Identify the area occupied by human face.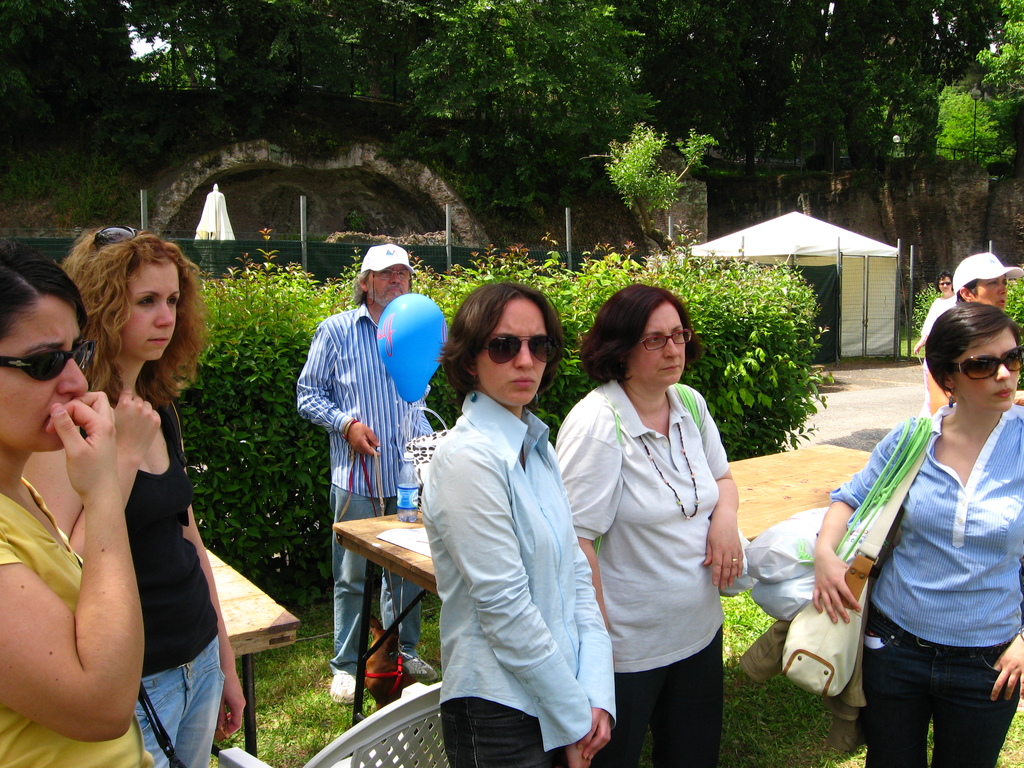
Area: Rect(1, 302, 95, 454).
